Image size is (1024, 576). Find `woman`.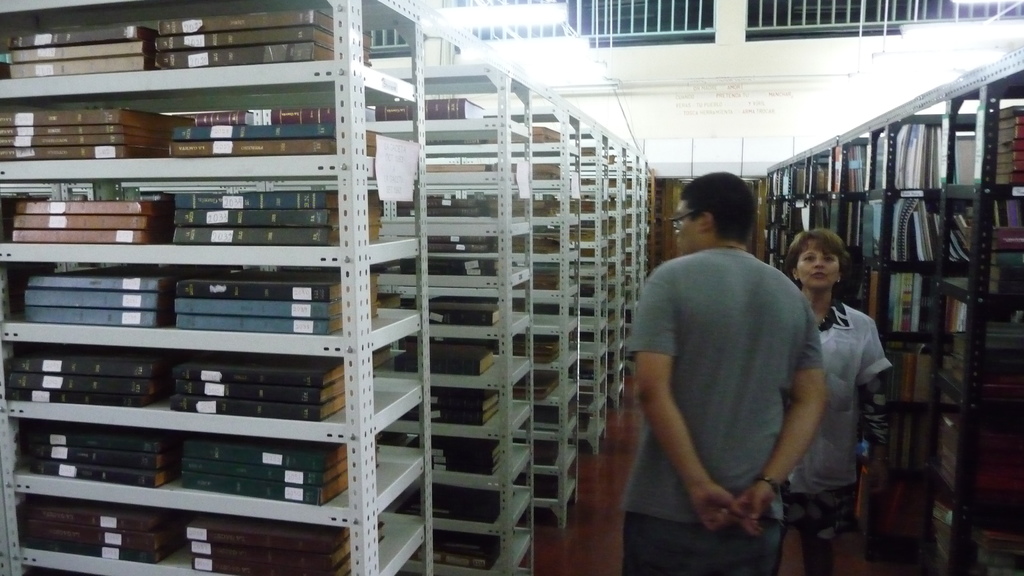
pyautogui.locateOnScreen(772, 205, 908, 557).
